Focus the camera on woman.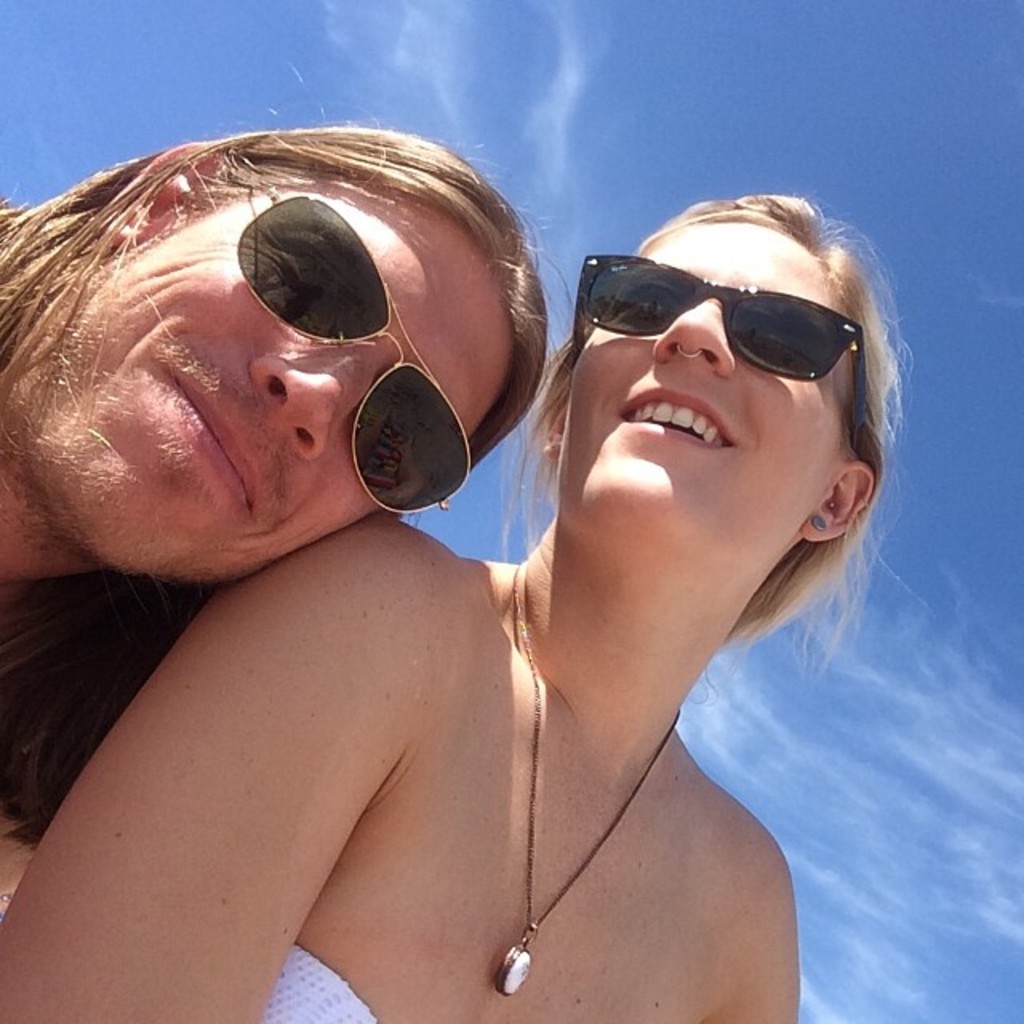
Focus region: l=66, t=91, r=872, b=1023.
